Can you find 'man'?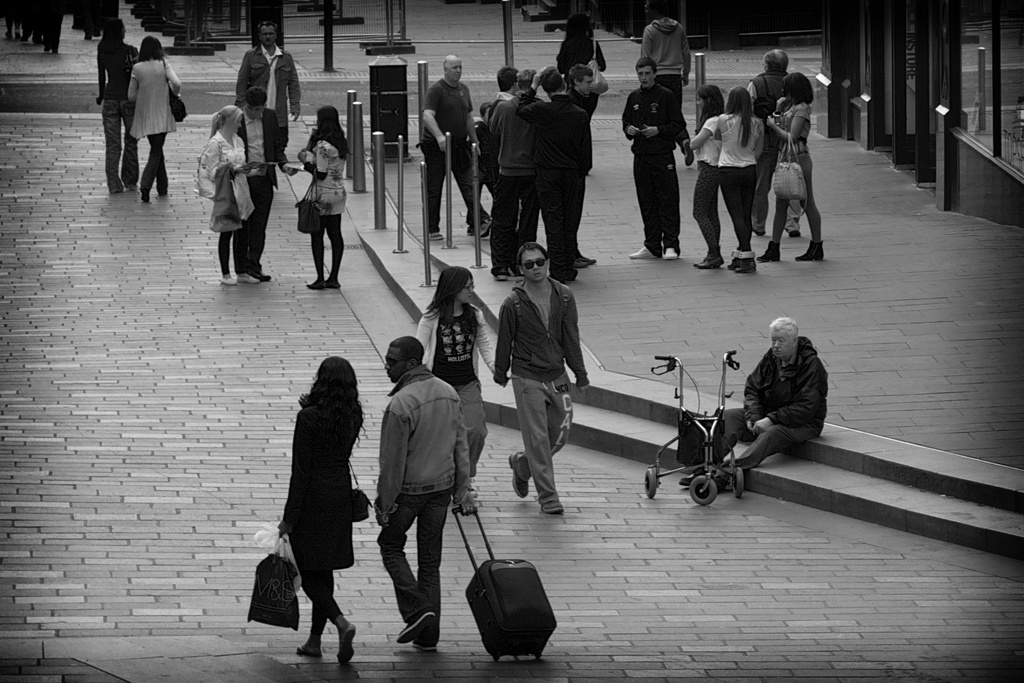
Yes, bounding box: bbox=[642, 1, 694, 147].
